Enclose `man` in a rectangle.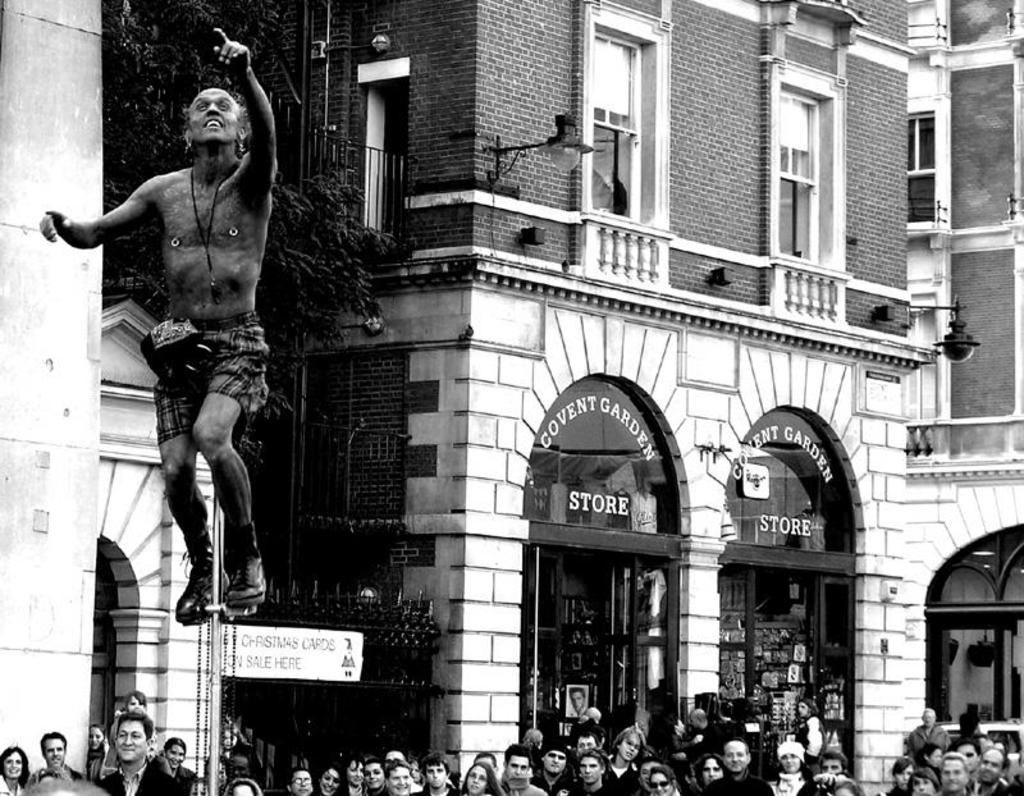
x1=599 y1=722 x2=644 y2=795.
